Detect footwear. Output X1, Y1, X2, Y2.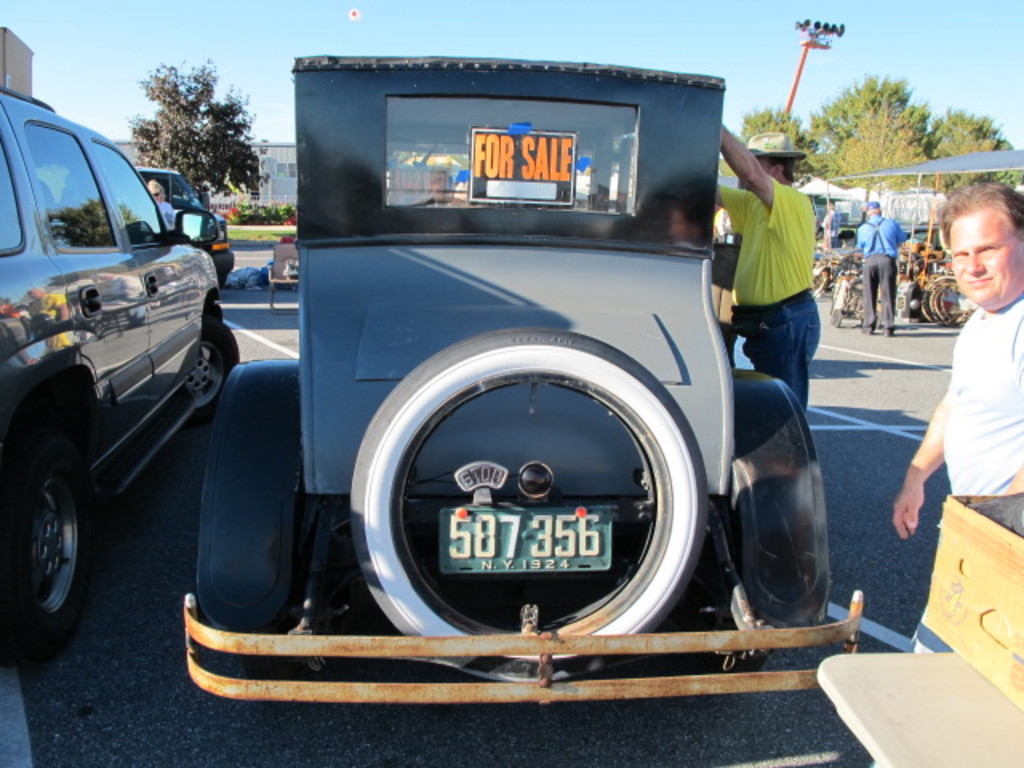
882, 328, 891, 336.
